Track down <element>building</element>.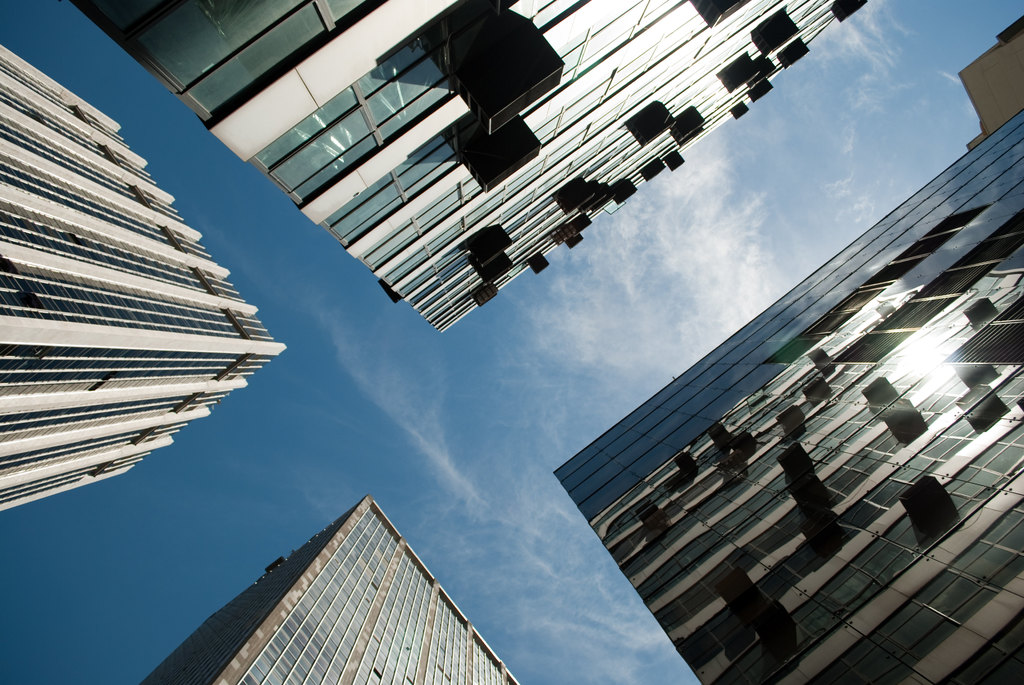
Tracked to region(135, 497, 518, 684).
